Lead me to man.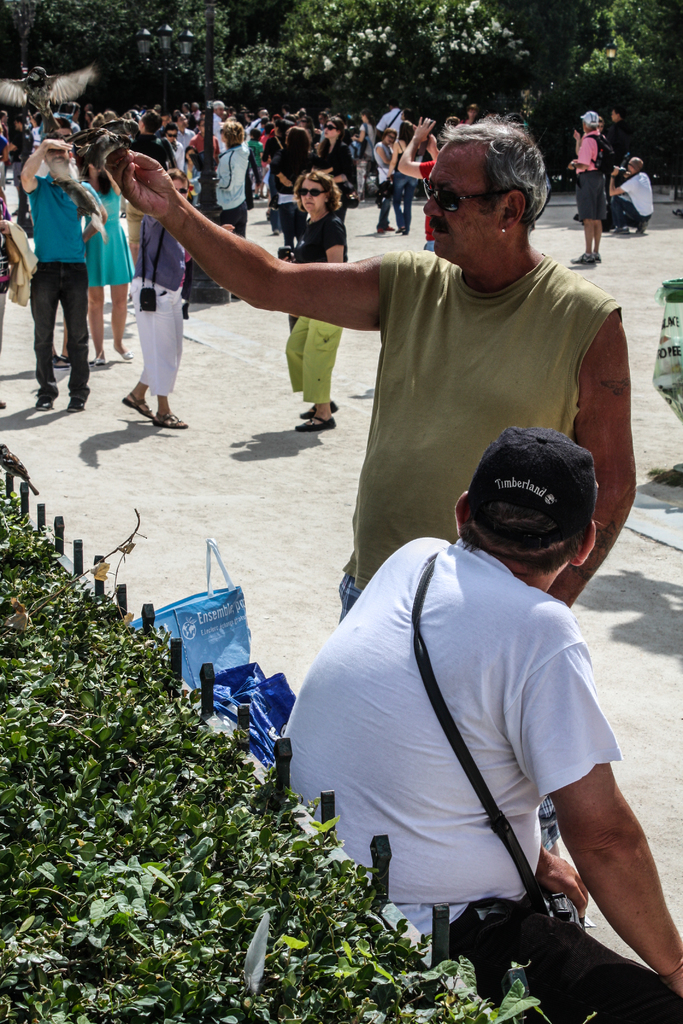
Lead to {"x1": 607, "y1": 153, "x2": 655, "y2": 237}.
